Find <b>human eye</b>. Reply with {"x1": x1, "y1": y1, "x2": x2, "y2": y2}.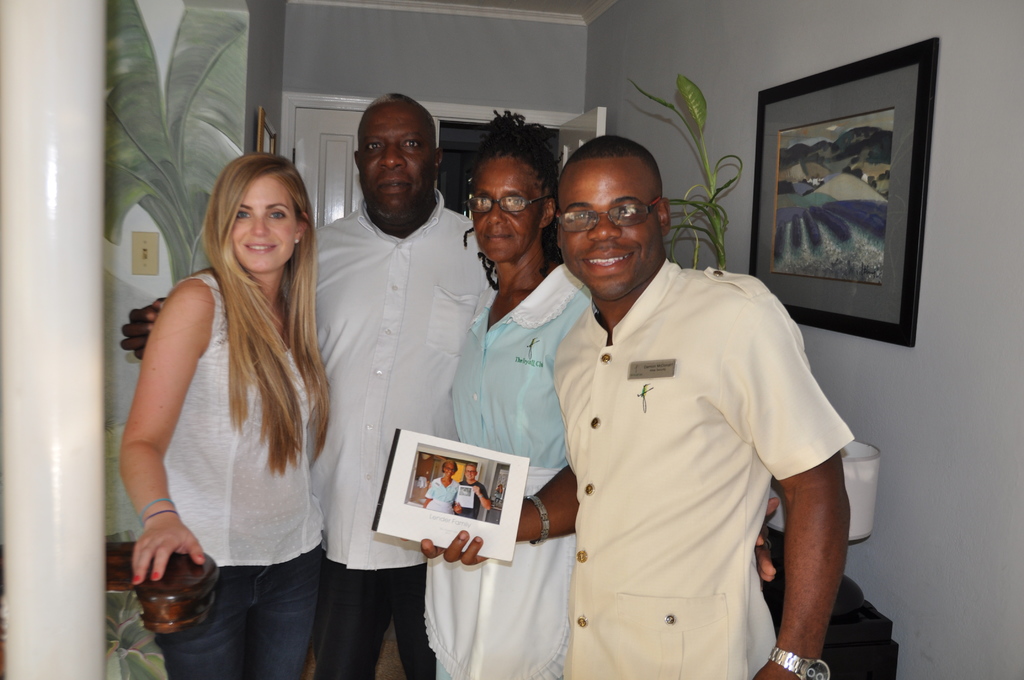
{"x1": 477, "y1": 195, "x2": 491, "y2": 208}.
